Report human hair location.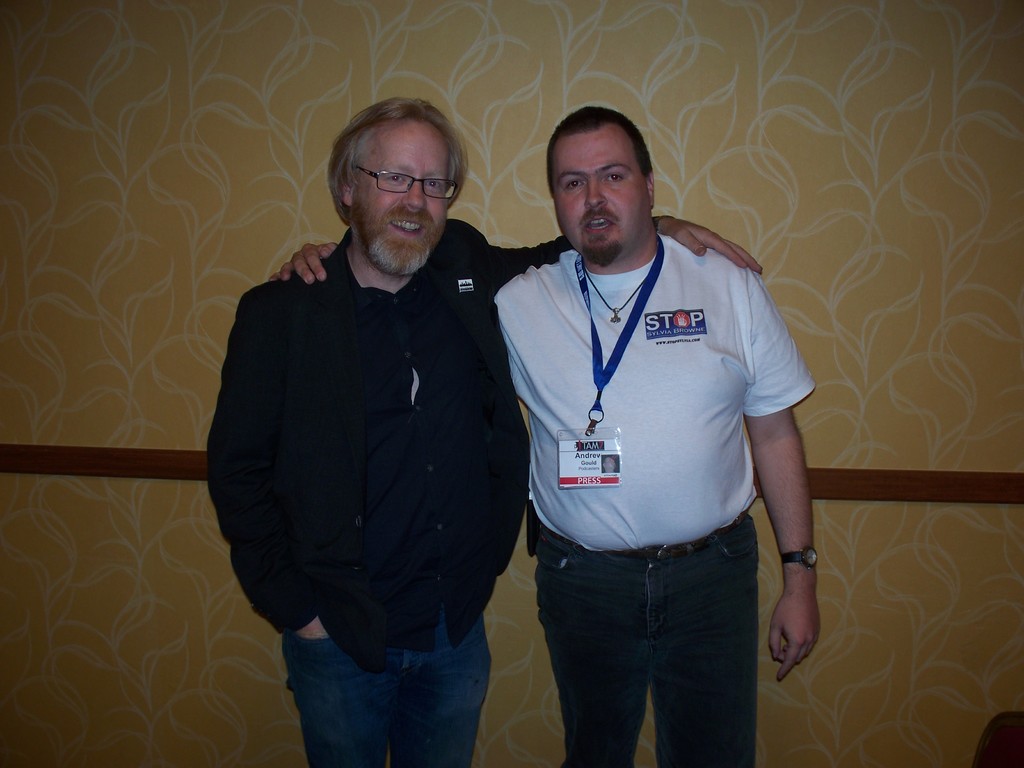
Report: bbox(322, 101, 466, 256).
